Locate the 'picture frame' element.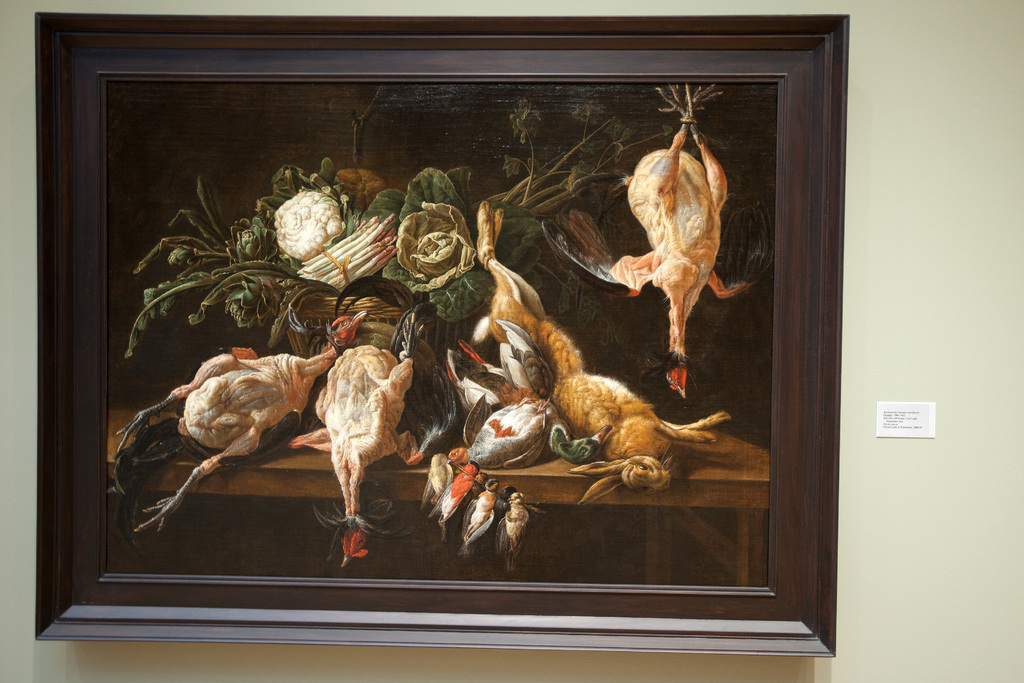
Element bbox: <box>7,0,864,682</box>.
